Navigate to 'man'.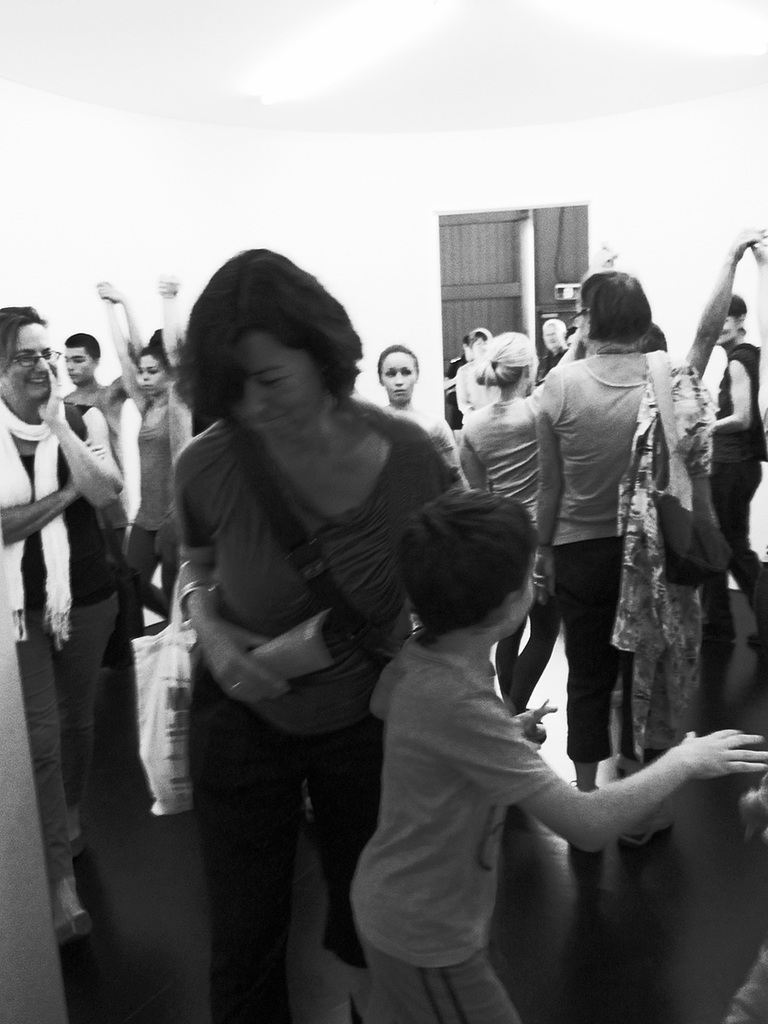
Navigation target: [x1=366, y1=487, x2=767, y2=1023].
